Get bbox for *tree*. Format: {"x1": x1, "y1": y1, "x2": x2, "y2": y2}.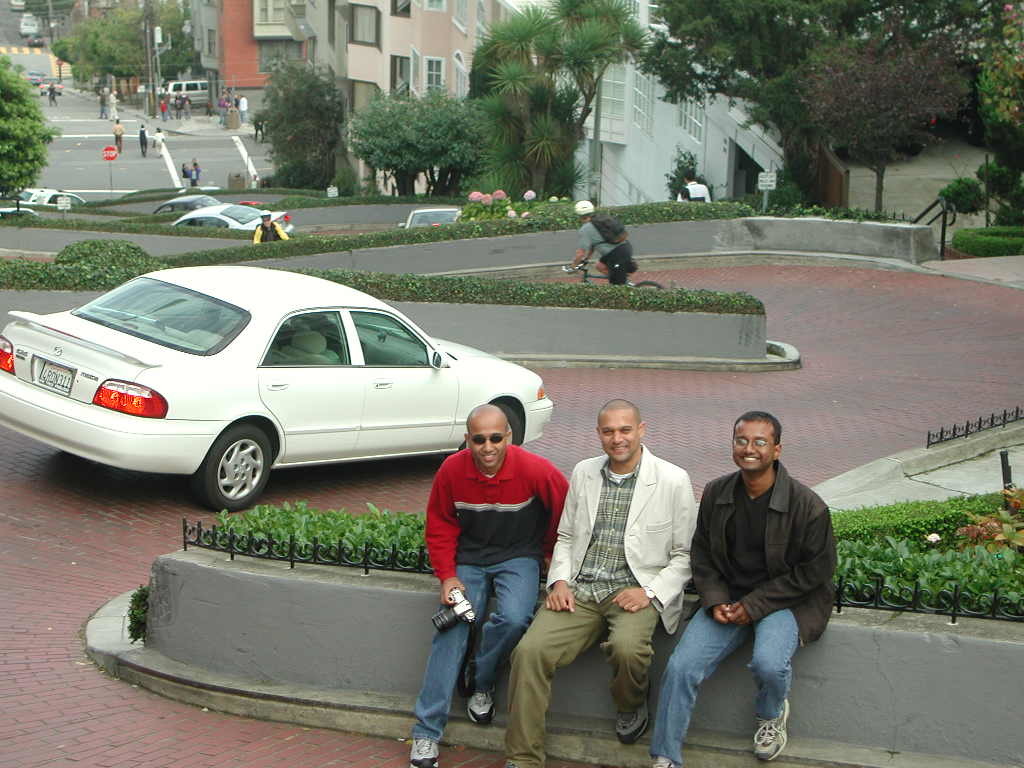
{"x1": 628, "y1": 0, "x2": 874, "y2": 212}.
